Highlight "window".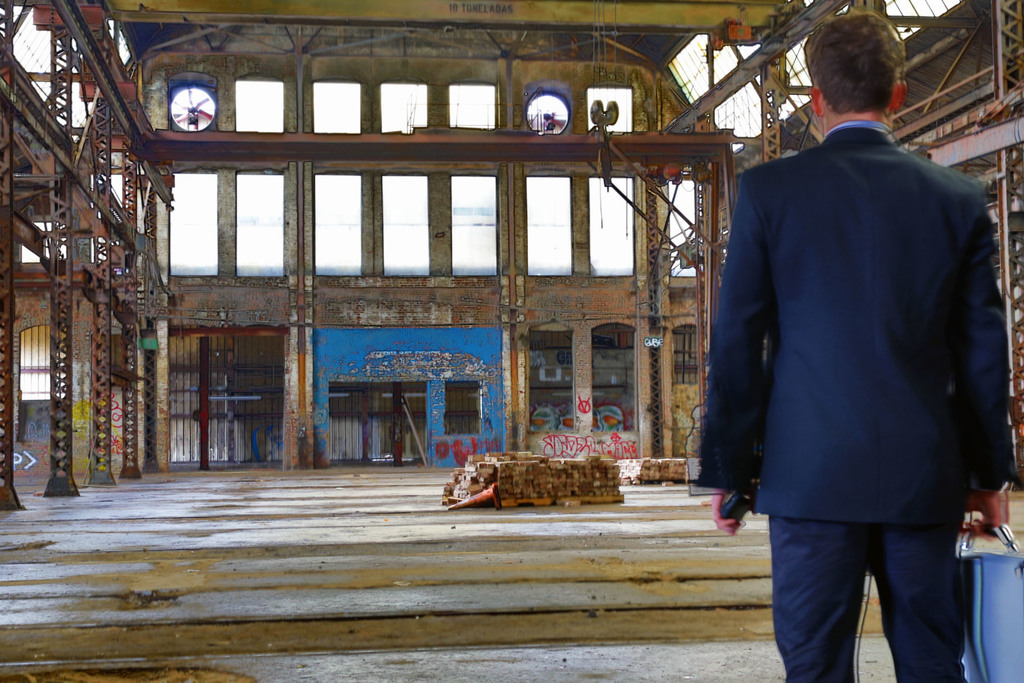
Highlighted region: x1=522 y1=88 x2=572 y2=133.
